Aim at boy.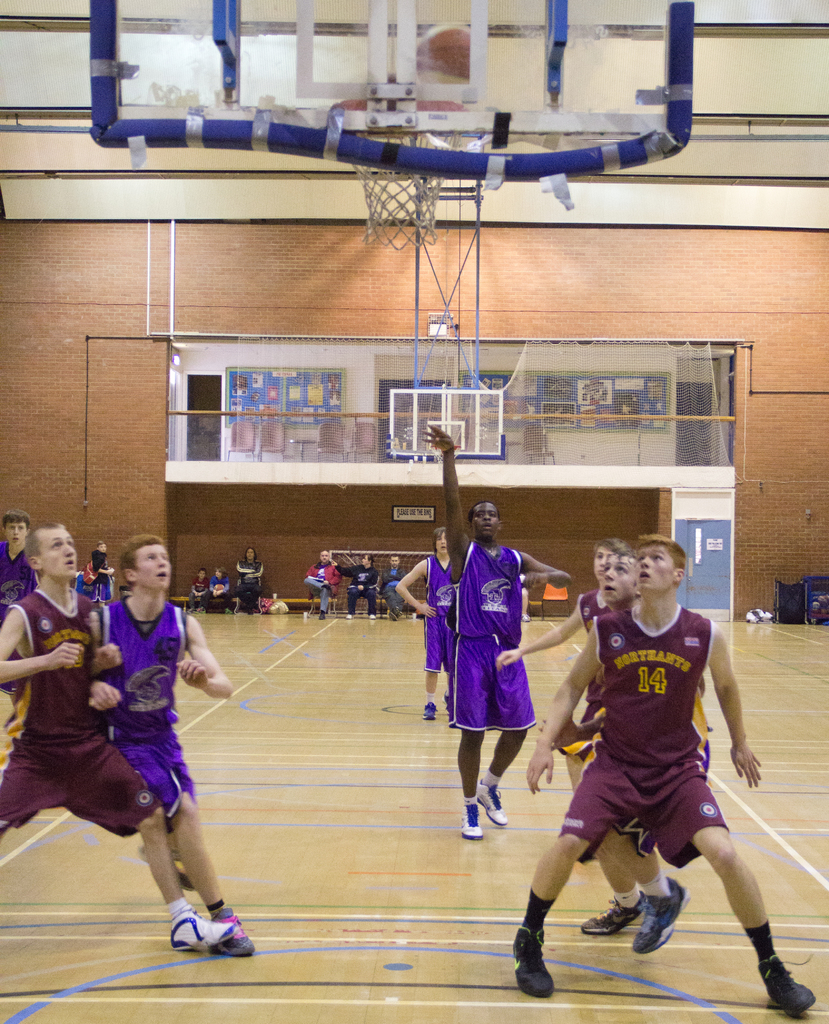
Aimed at detection(513, 536, 817, 1017).
